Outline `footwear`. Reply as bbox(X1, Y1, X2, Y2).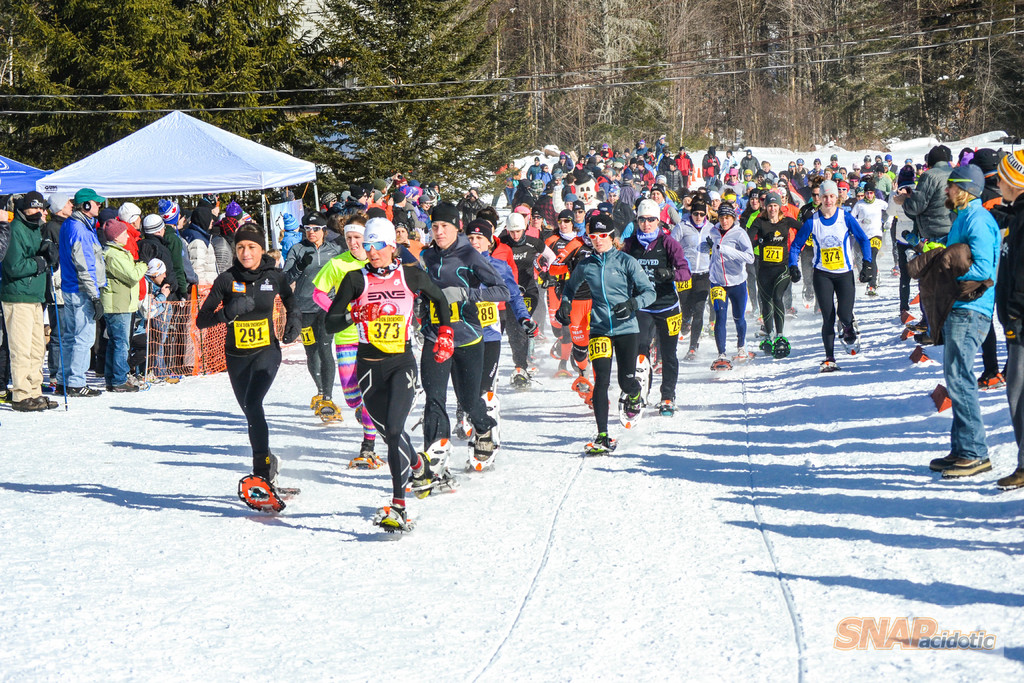
bbox(812, 300, 822, 317).
